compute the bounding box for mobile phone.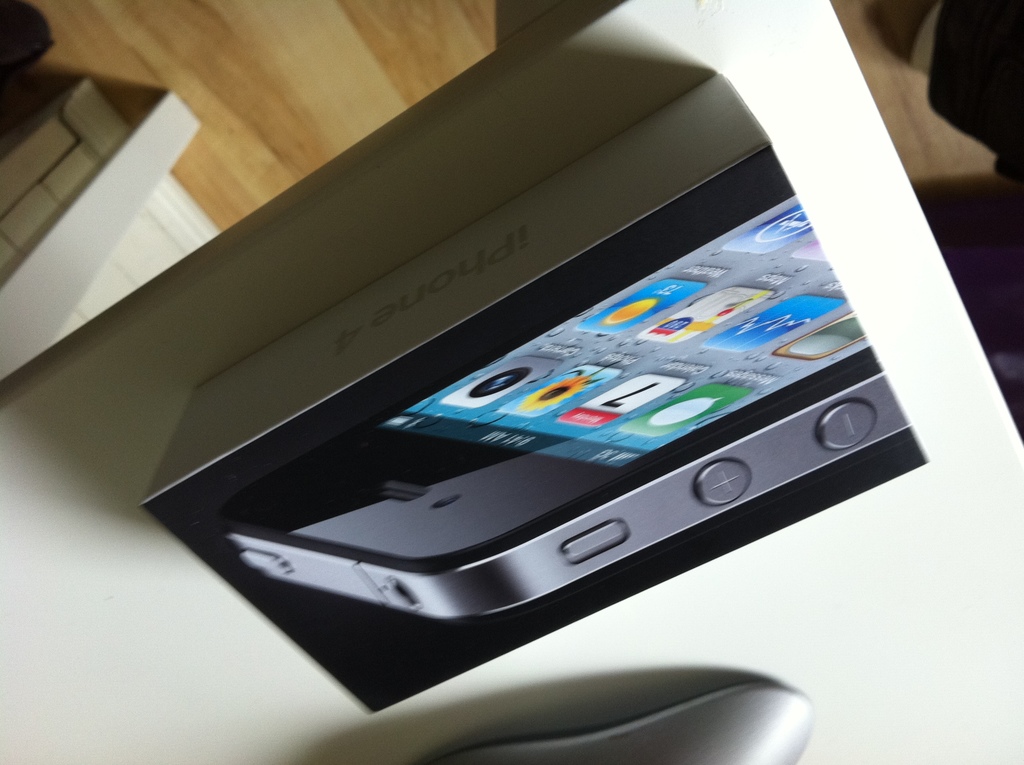
(216, 186, 913, 617).
